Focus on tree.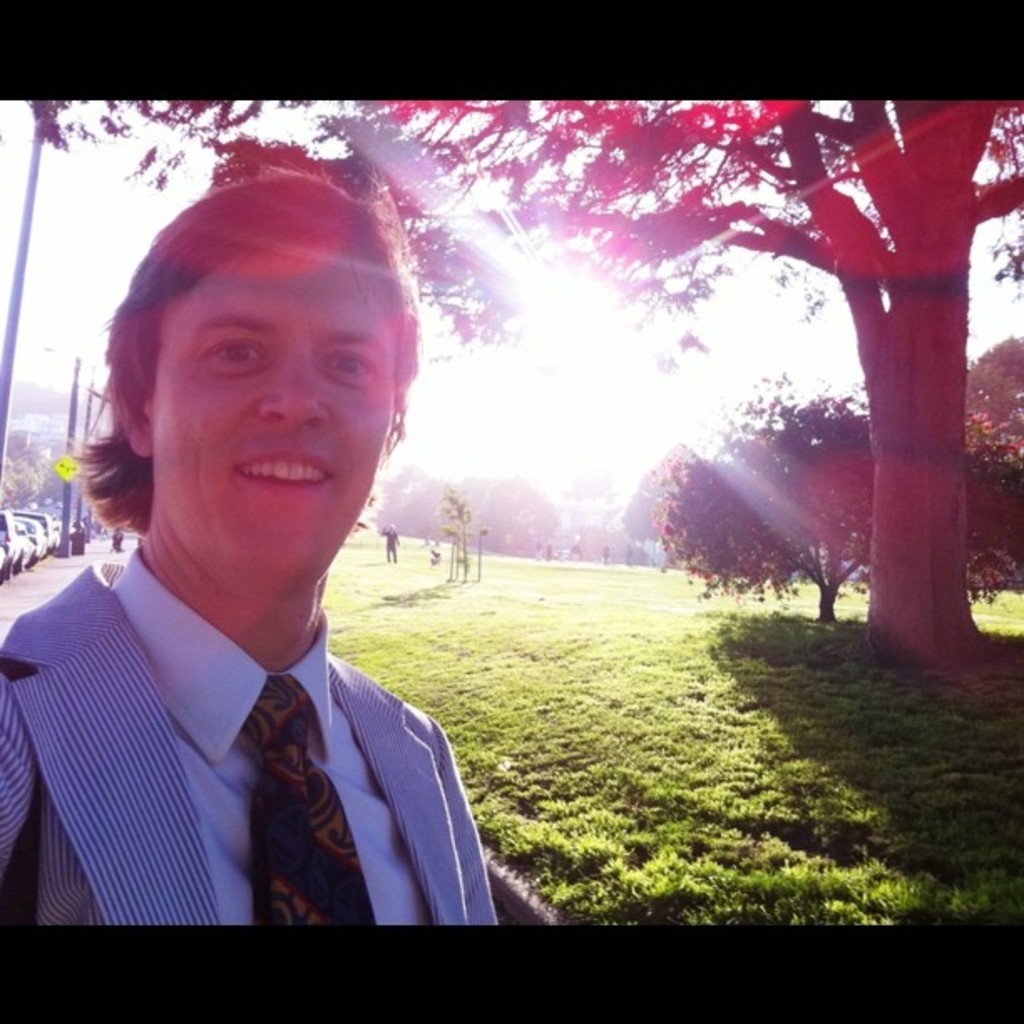
Focused at {"x1": 654, "y1": 366, "x2": 1022, "y2": 632}.
